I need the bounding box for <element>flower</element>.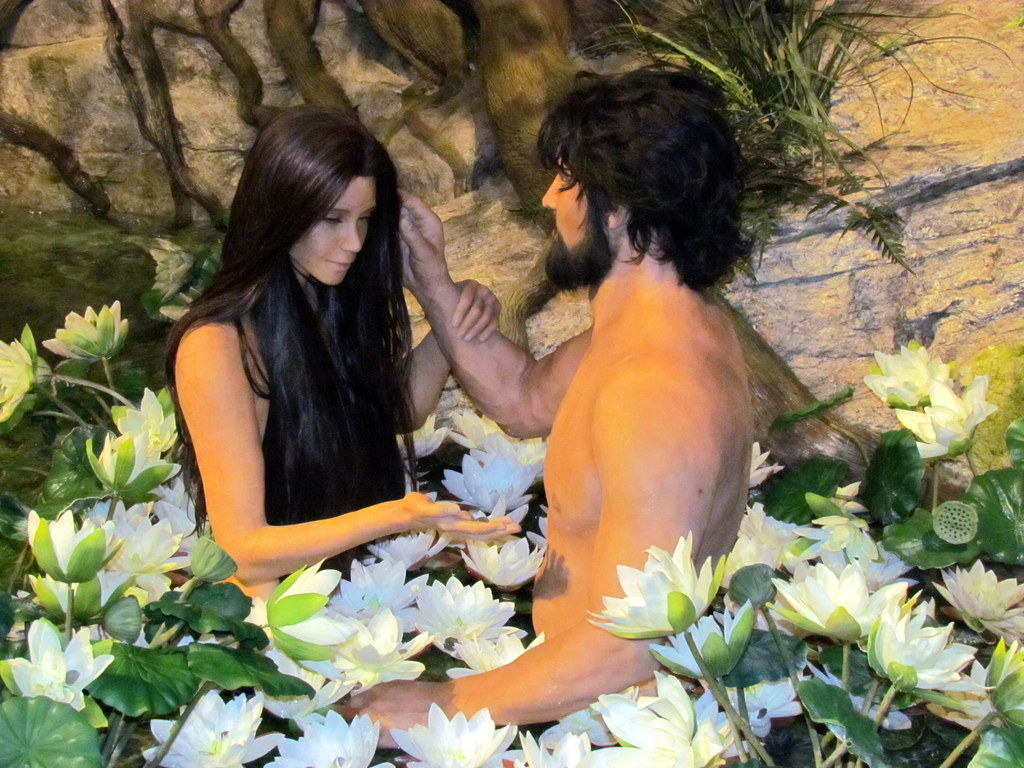
Here it is: crop(0, 335, 34, 420).
